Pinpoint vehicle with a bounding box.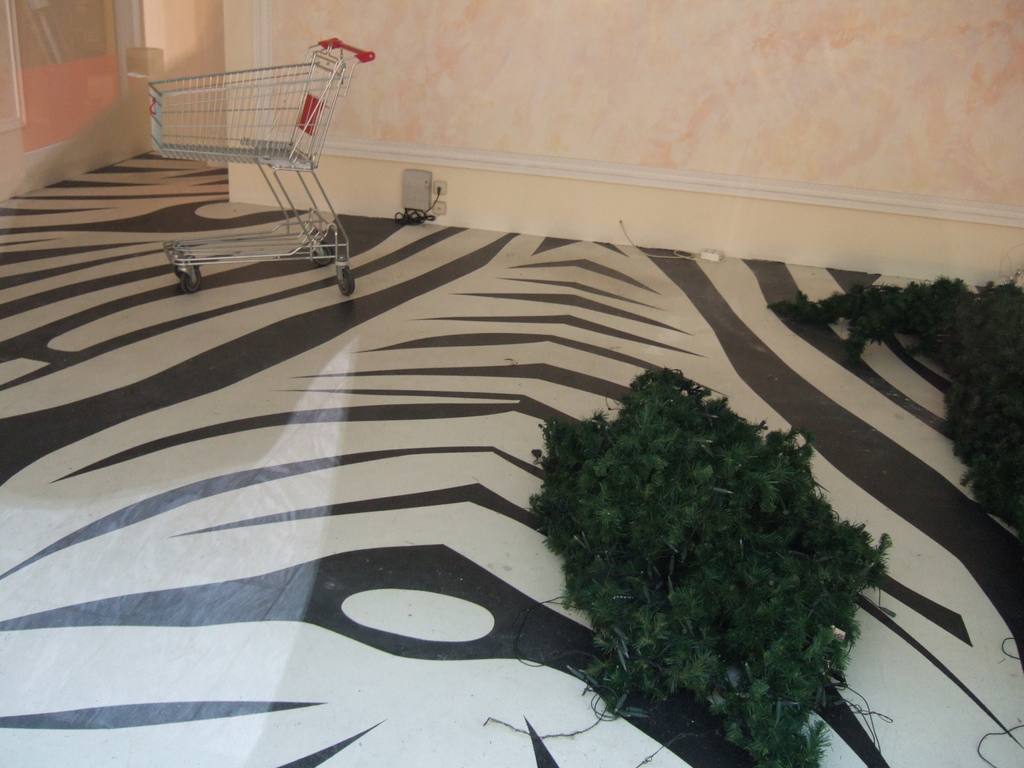
(x1=52, y1=84, x2=971, y2=738).
